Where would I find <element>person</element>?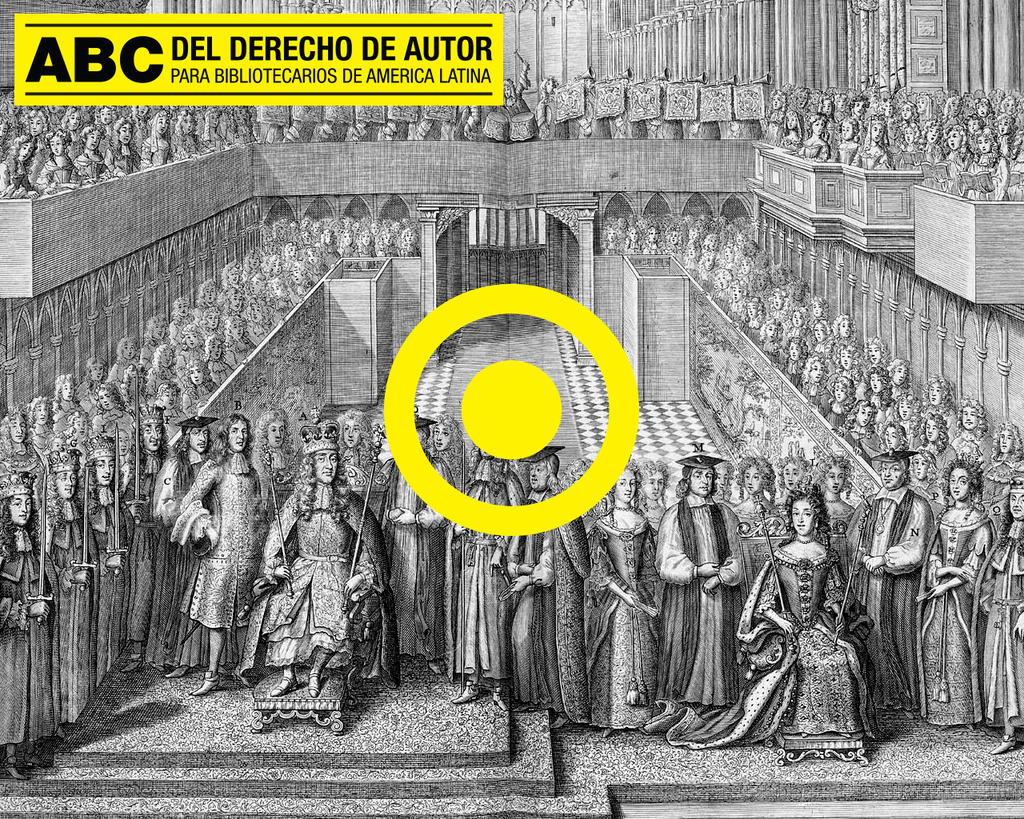
At box=[713, 461, 738, 501].
